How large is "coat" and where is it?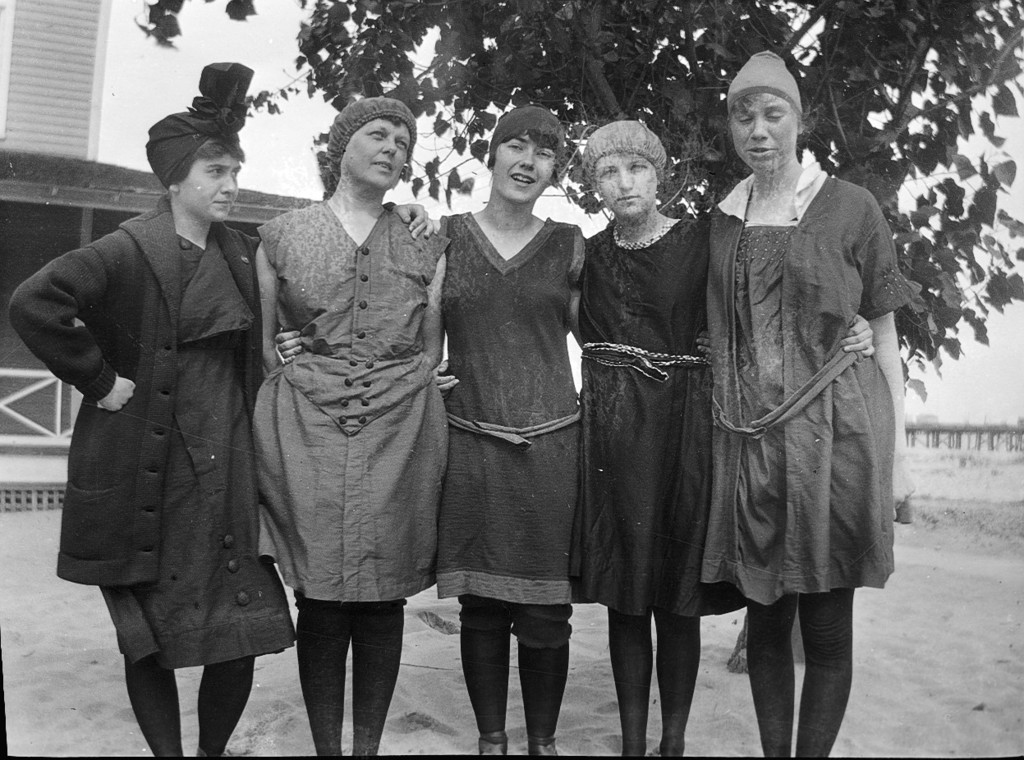
Bounding box: Rect(4, 185, 258, 588).
